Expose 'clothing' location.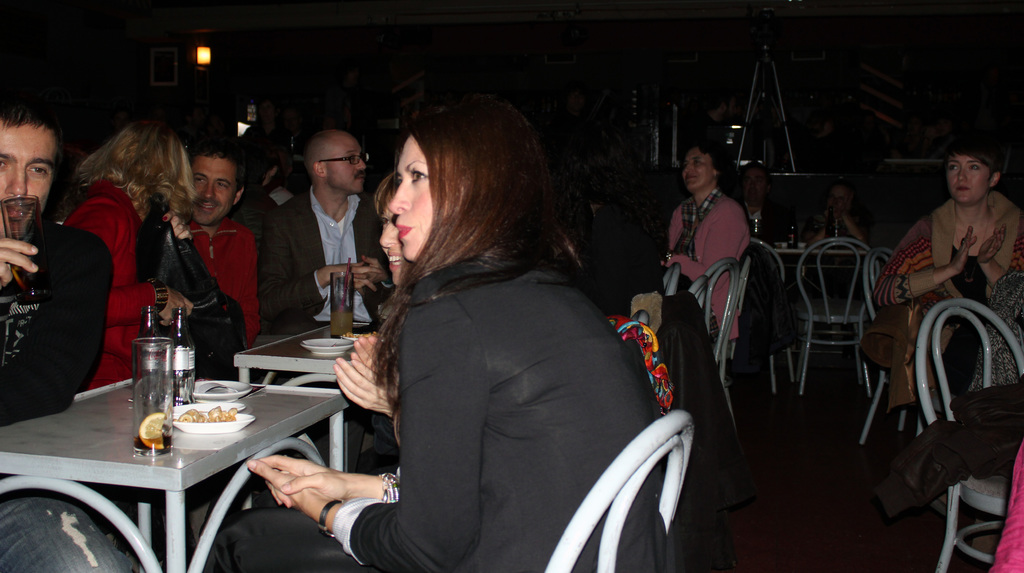
Exposed at box(0, 212, 121, 572).
